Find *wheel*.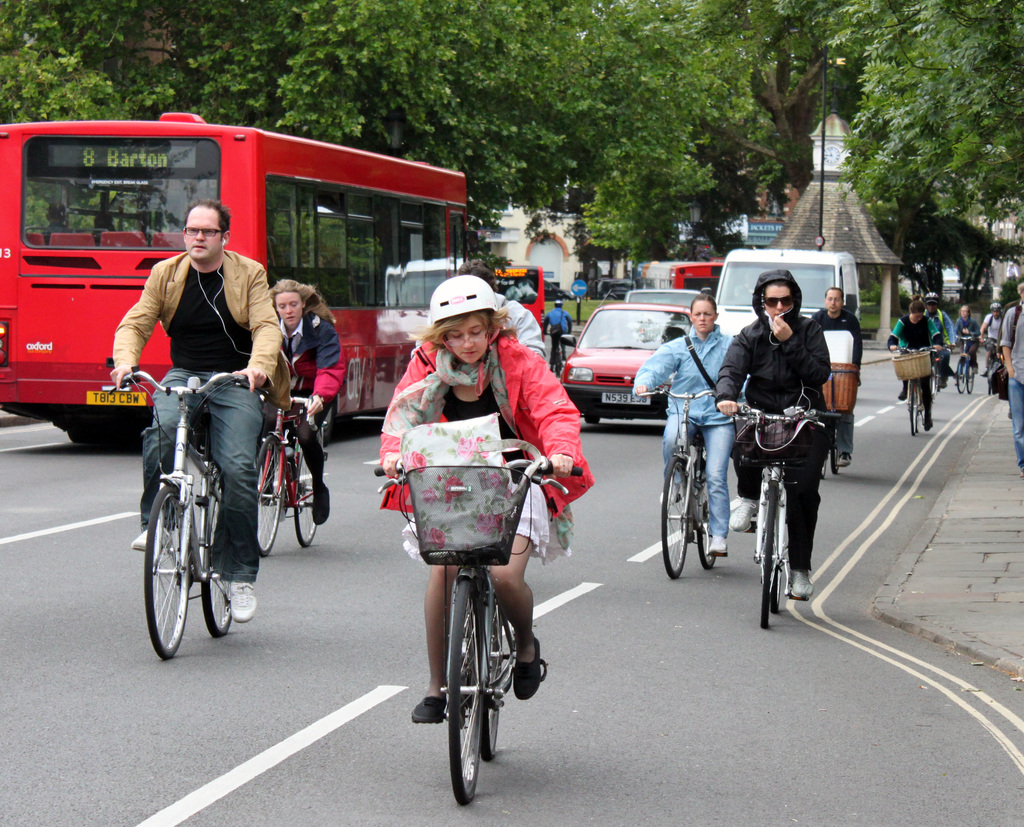
68/412/93/445.
